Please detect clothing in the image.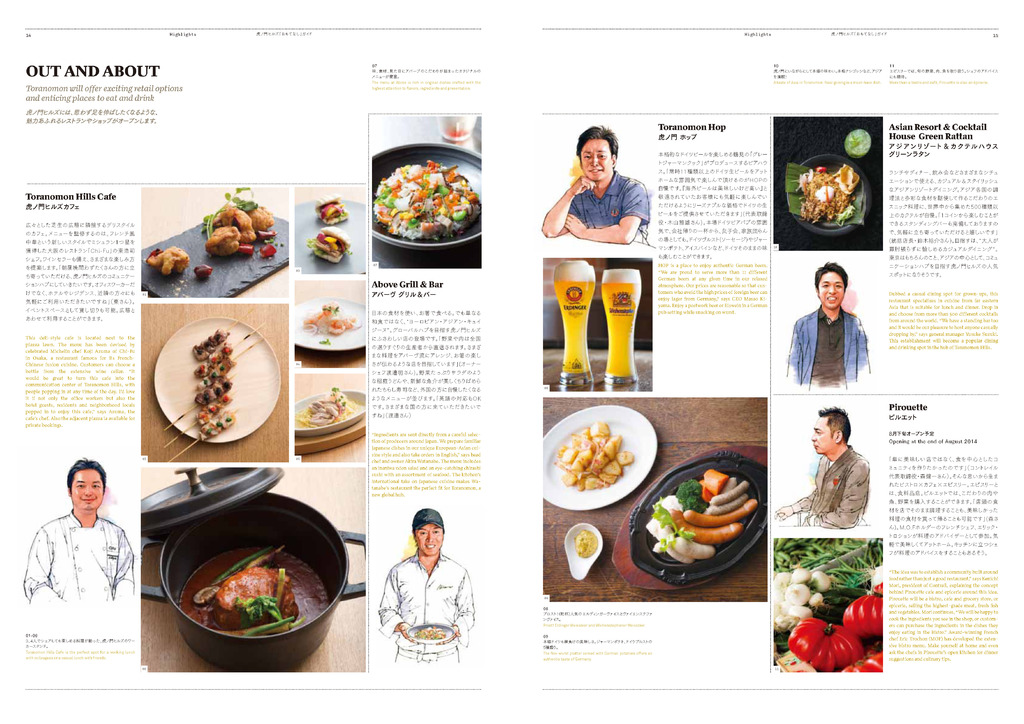
[left=783, top=304, right=873, bottom=389].
